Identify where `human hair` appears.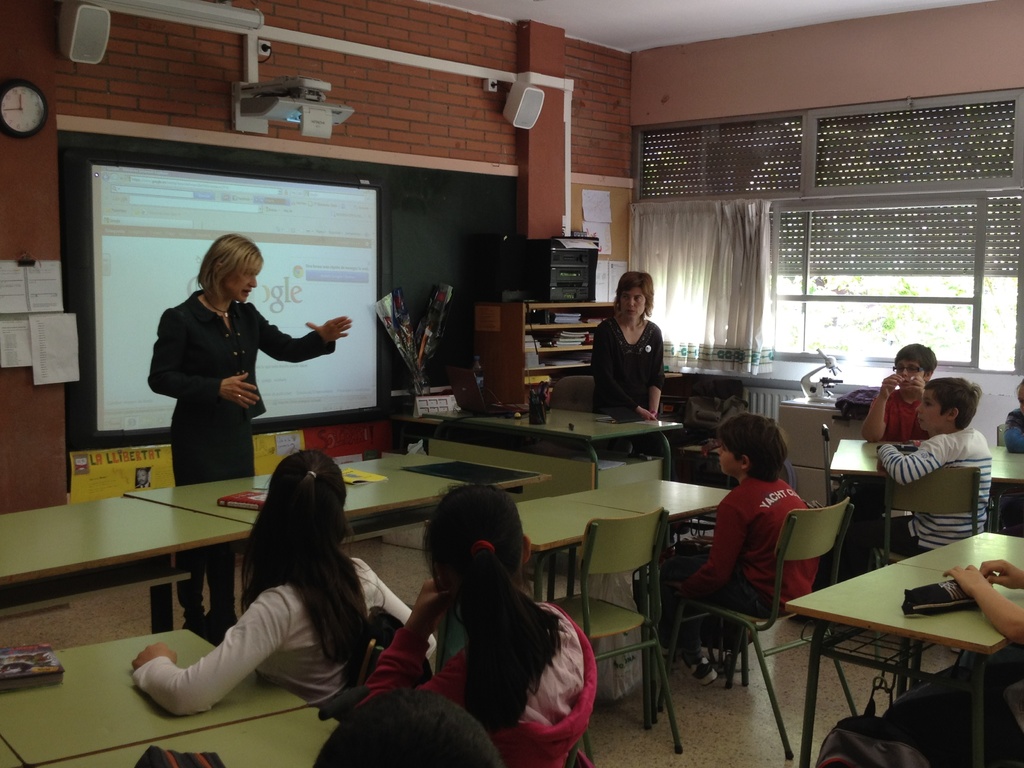
Appears at region(892, 343, 936, 379).
